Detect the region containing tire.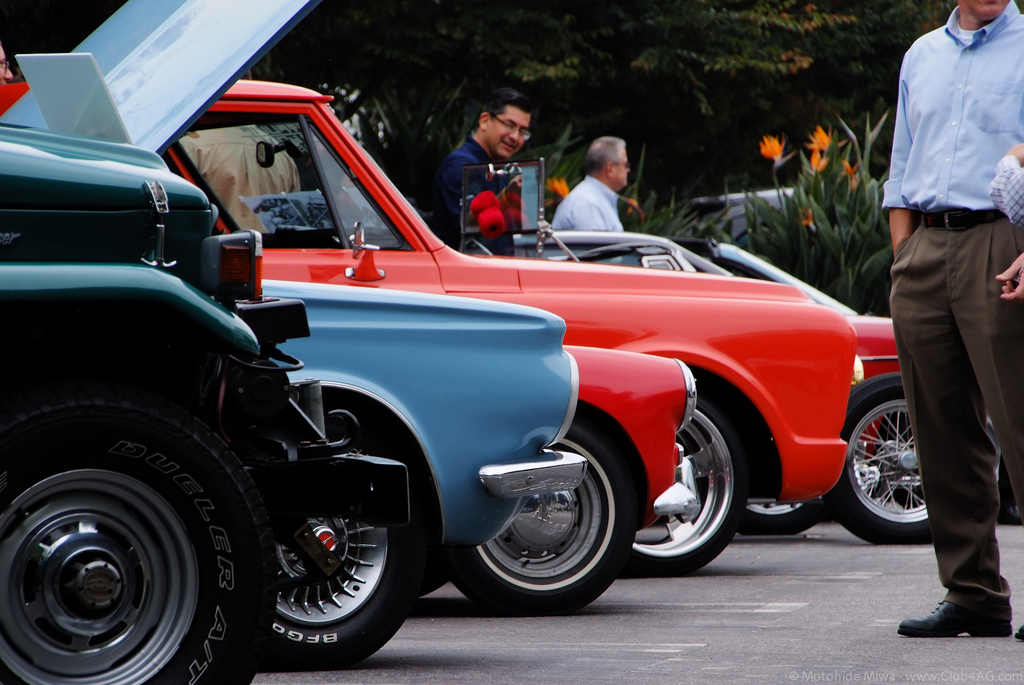
box(725, 378, 863, 536).
